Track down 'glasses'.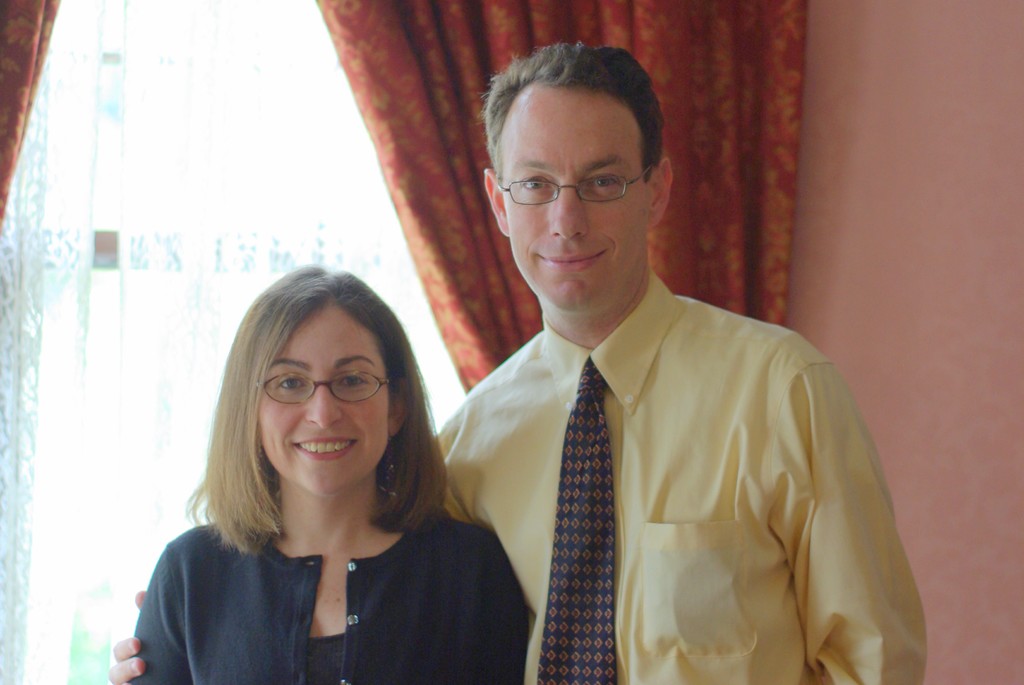
Tracked to detection(253, 369, 402, 407).
